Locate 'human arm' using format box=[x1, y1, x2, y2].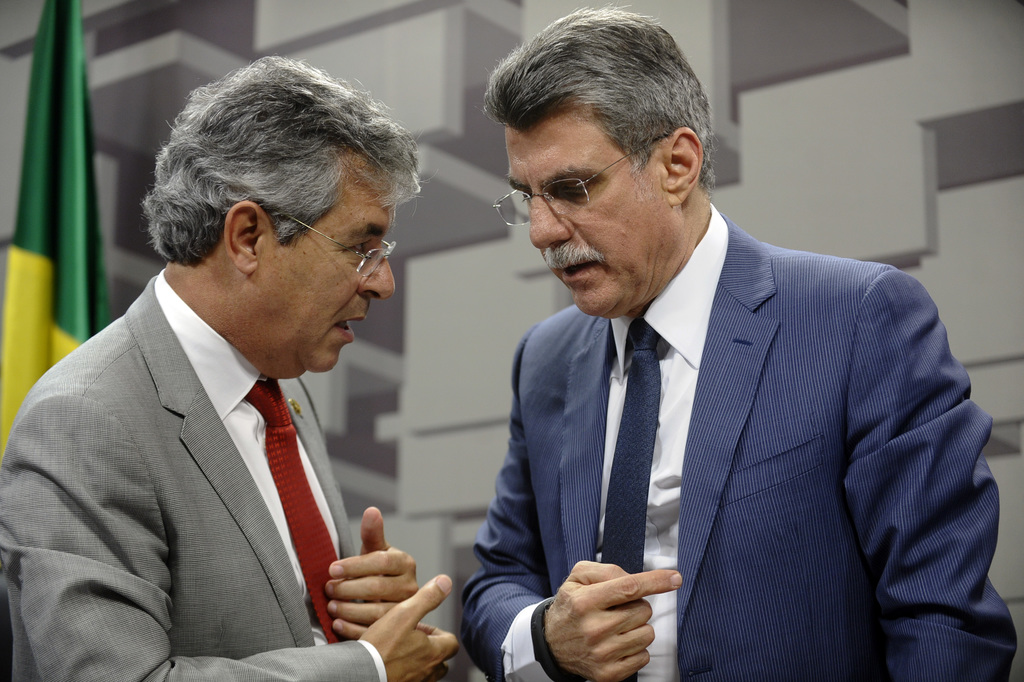
box=[451, 338, 687, 681].
